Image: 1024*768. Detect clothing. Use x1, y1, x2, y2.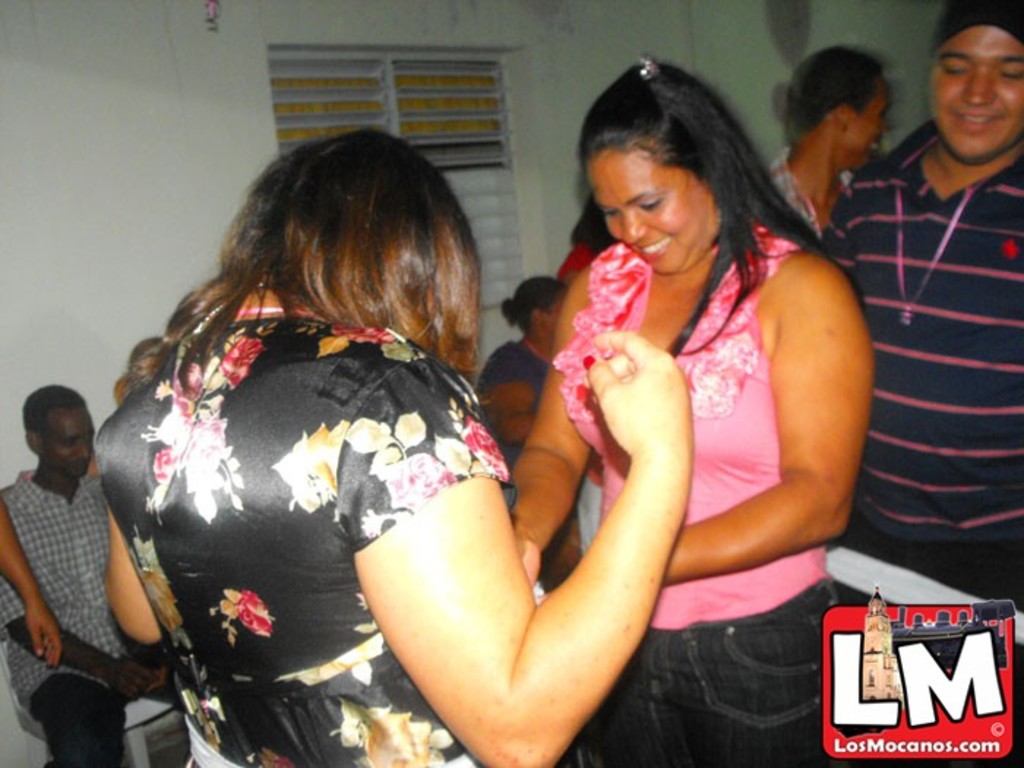
767, 145, 856, 233.
